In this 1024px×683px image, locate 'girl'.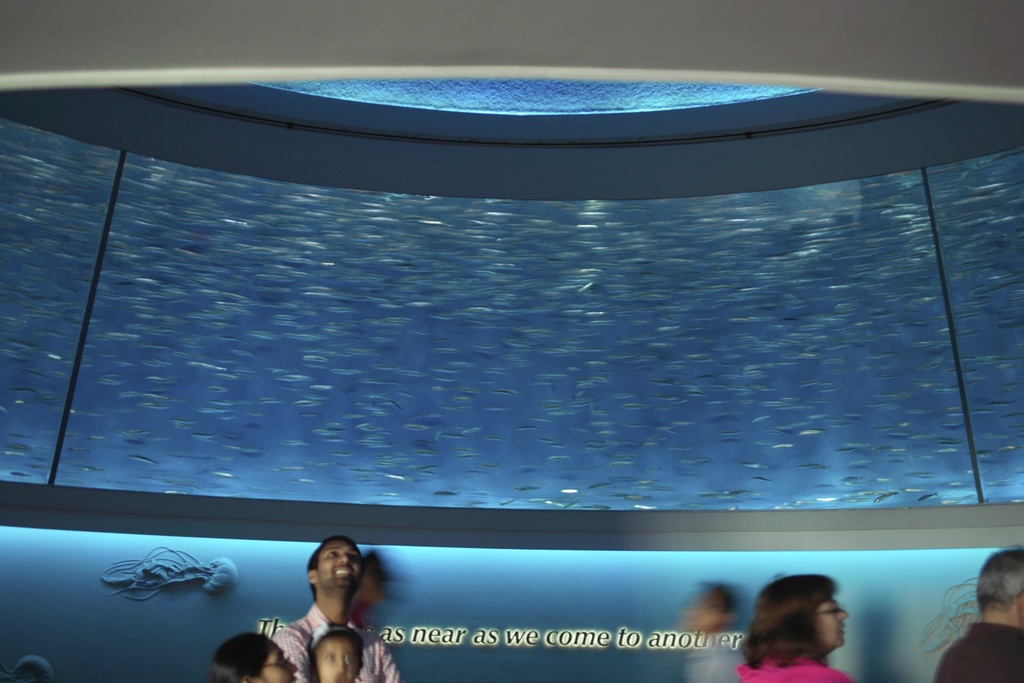
Bounding box: <bbox>728, 579, 877, 682</bbox>.
